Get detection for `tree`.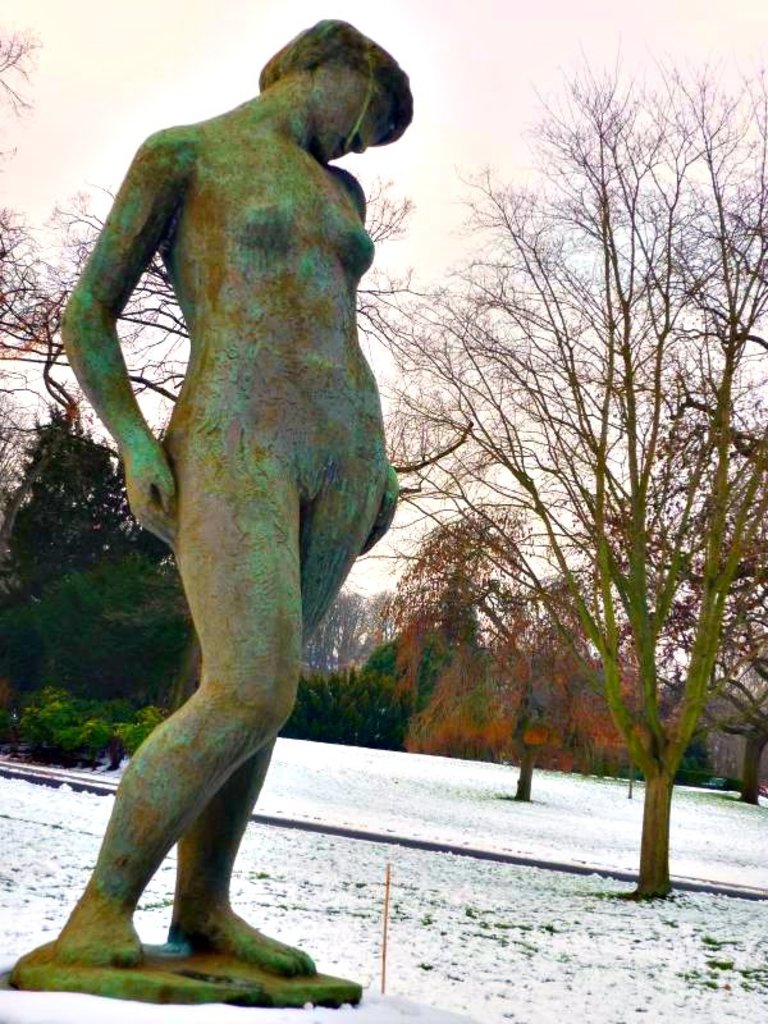
Detection: crop(41, 553, 204, 730).
